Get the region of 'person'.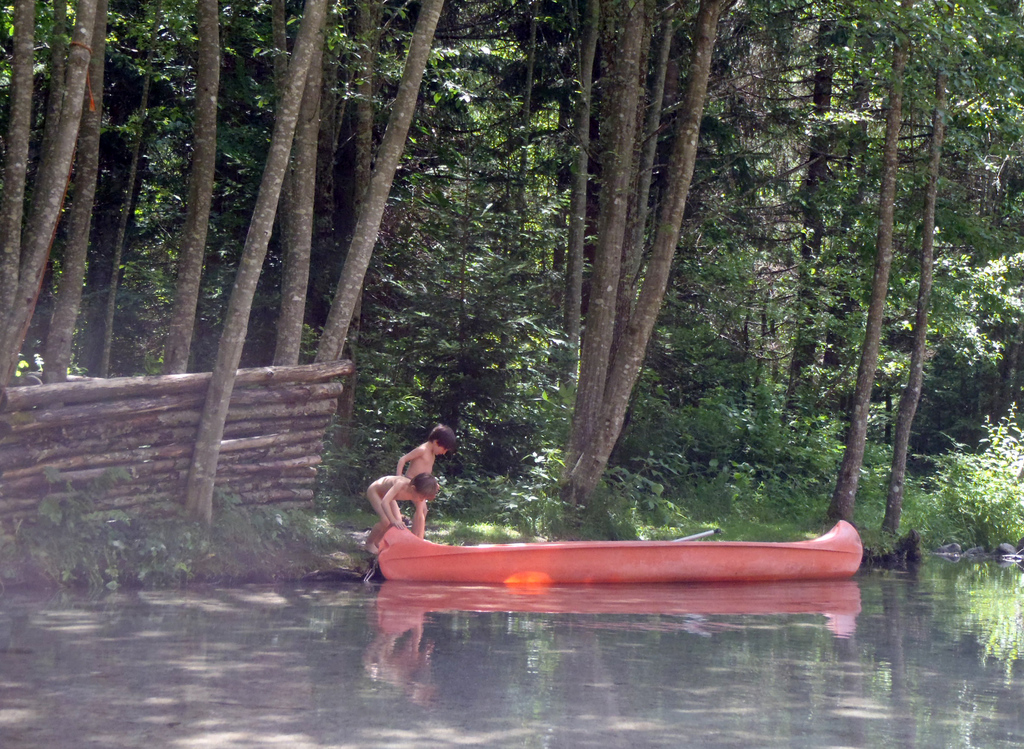
(x1=395, y1=426, x2=453, y2=538).
